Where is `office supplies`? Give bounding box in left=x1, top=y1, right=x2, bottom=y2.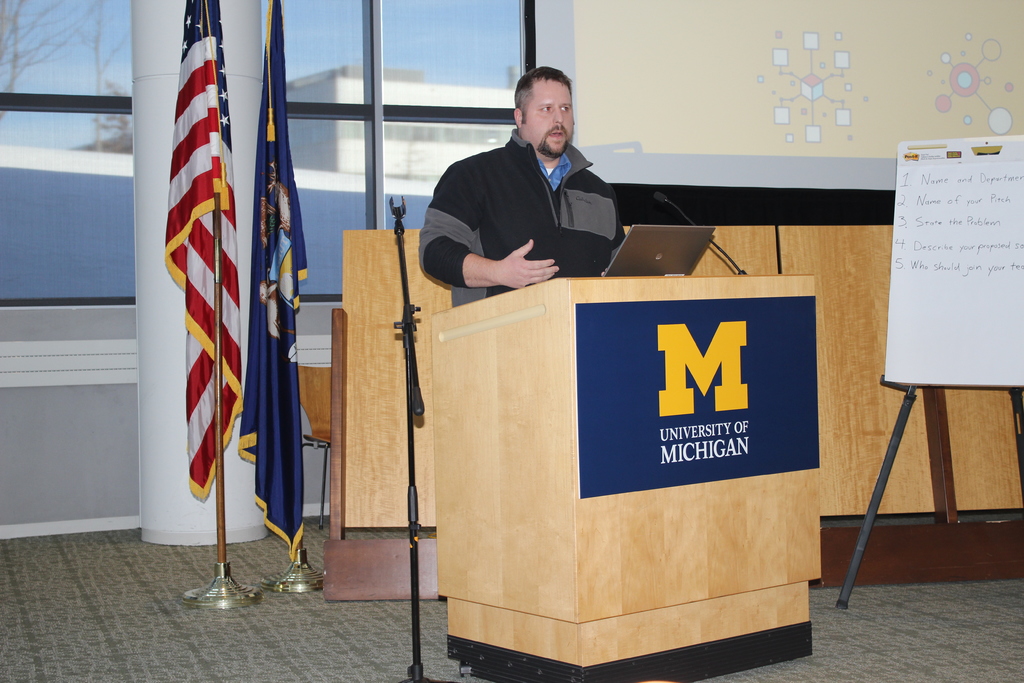
left=604, top=222, right=719, bottom=281.
